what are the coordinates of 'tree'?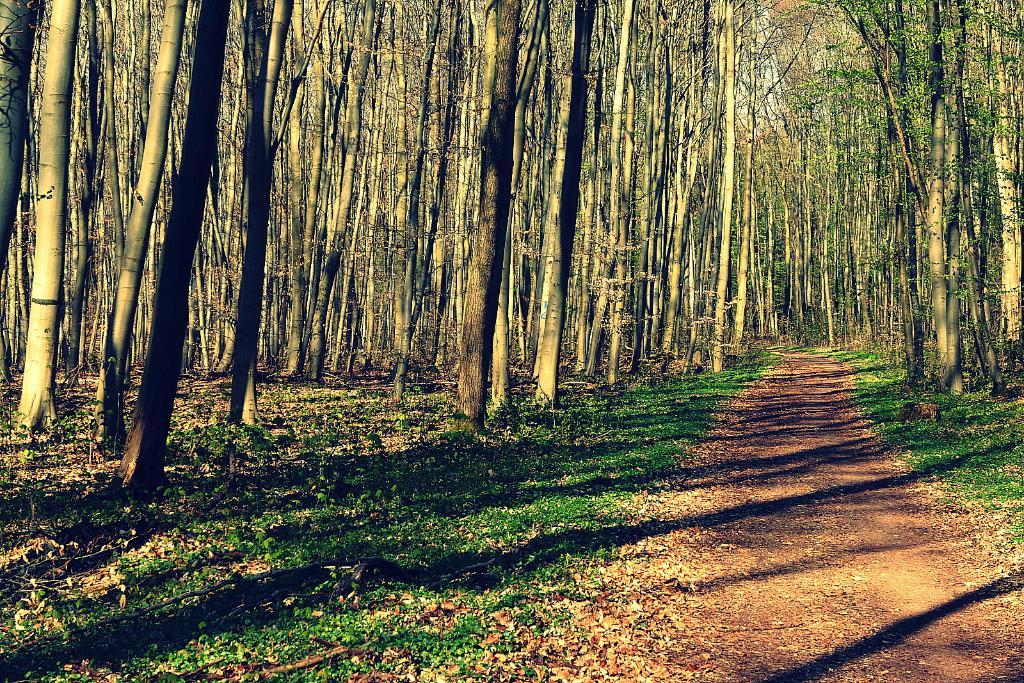
[x1=349, y1=0, x2=458, y2=407].
